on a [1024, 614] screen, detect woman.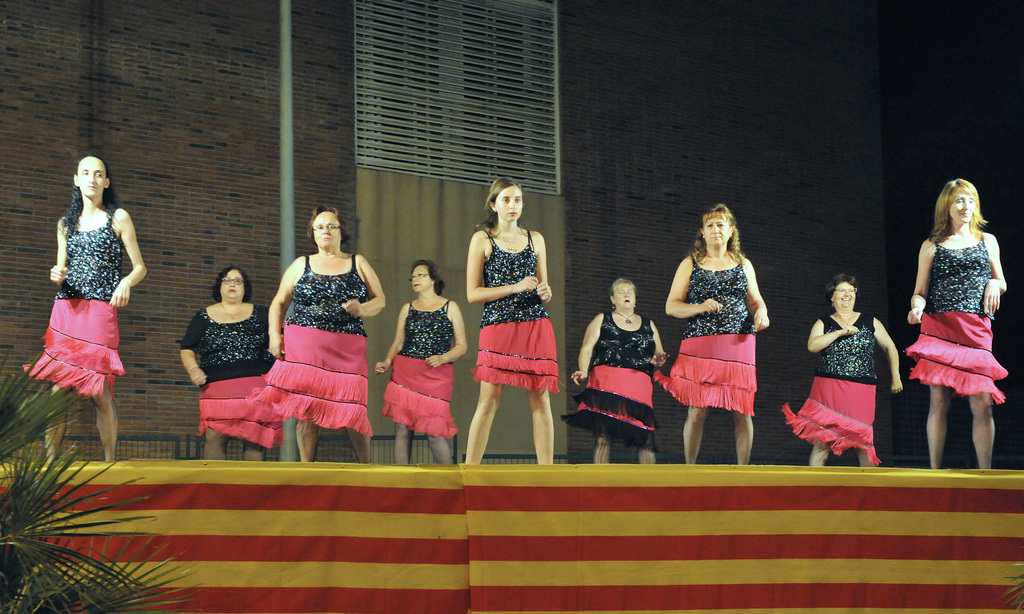
bbox=[579, 284, 660, 460].
